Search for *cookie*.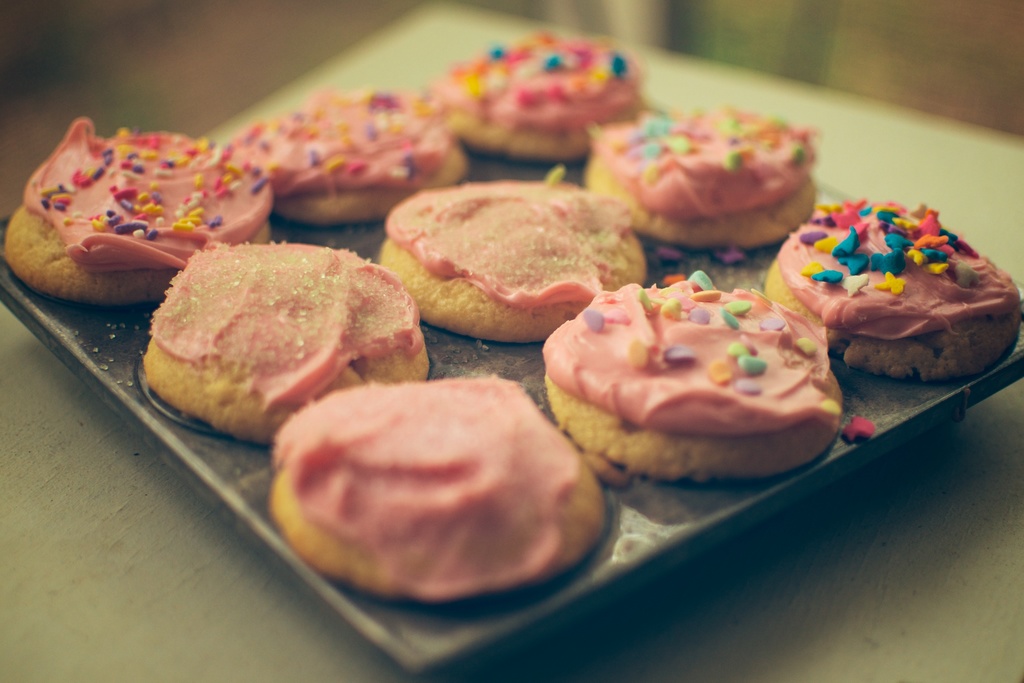
Found at (left=227, top=86, right=470, bottom=226).
